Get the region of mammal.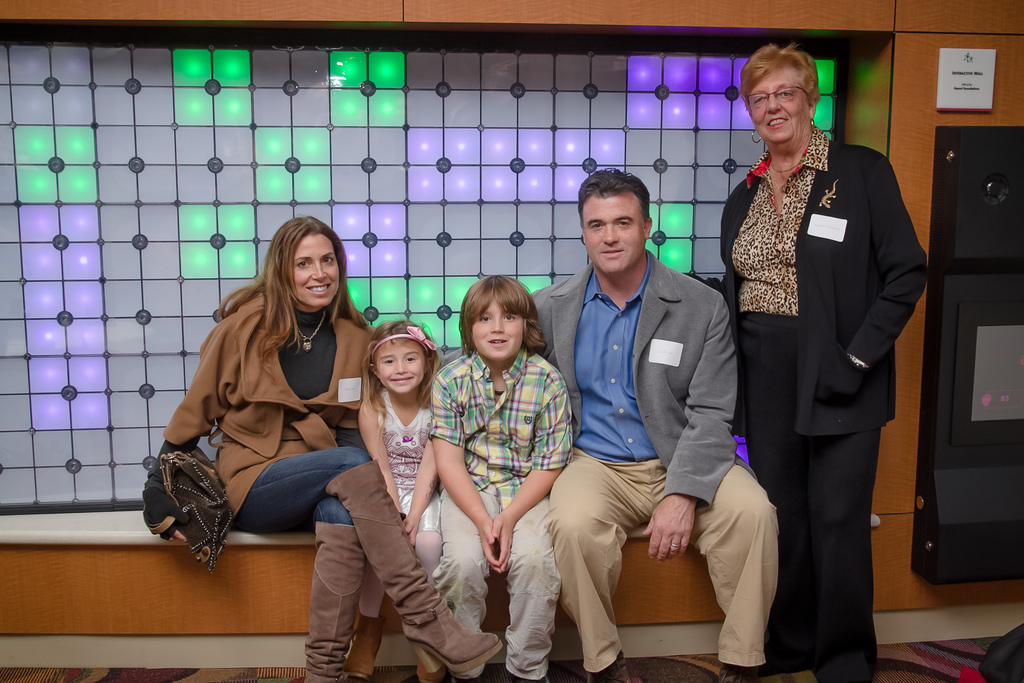
select_region(132, 212, 504, 682).
